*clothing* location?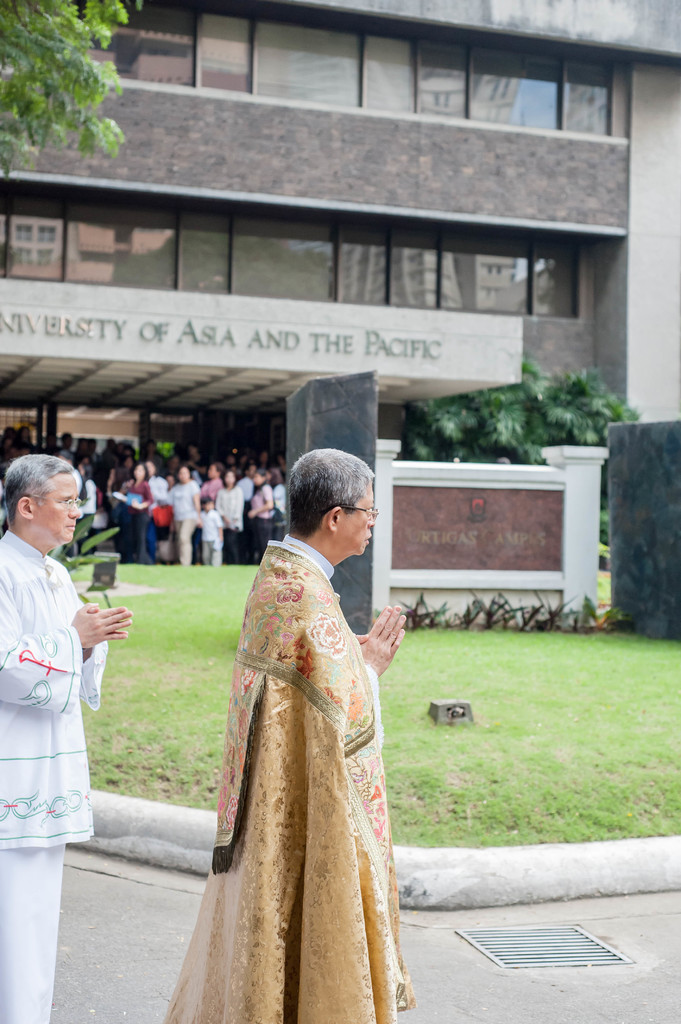
box=[140, 547, 449, 1021]
